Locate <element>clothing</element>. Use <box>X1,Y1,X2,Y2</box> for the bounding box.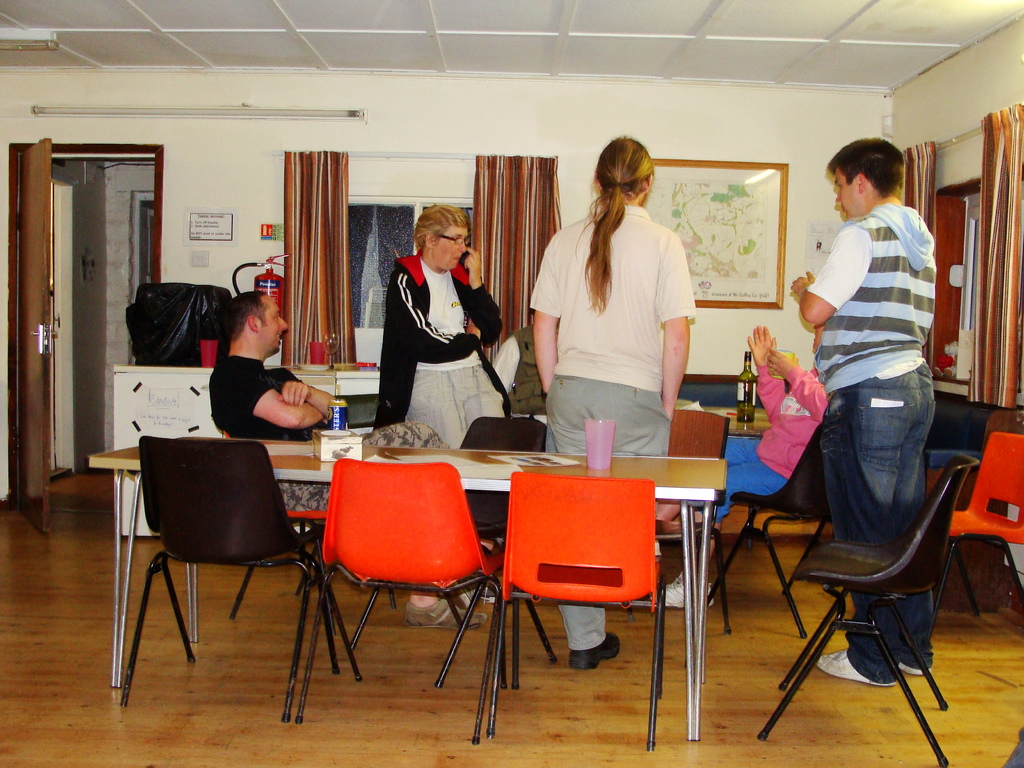
<box>797,143,951,673</box>.
